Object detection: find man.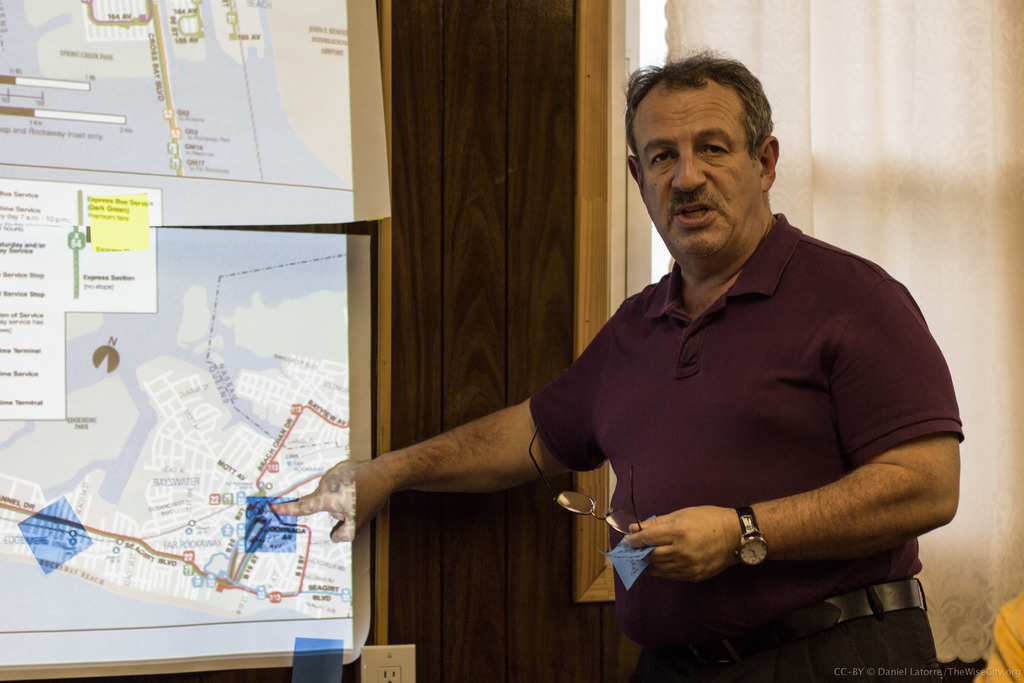
rect(266, 41, 970, 682).
